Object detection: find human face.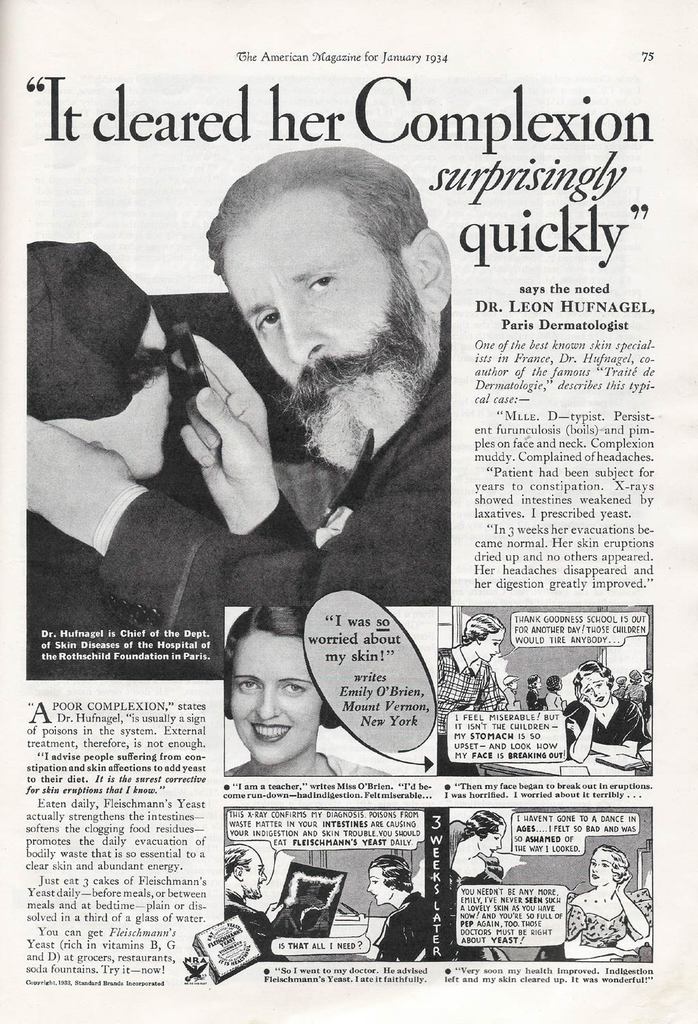
bbox(229, 636, 324, 764).
